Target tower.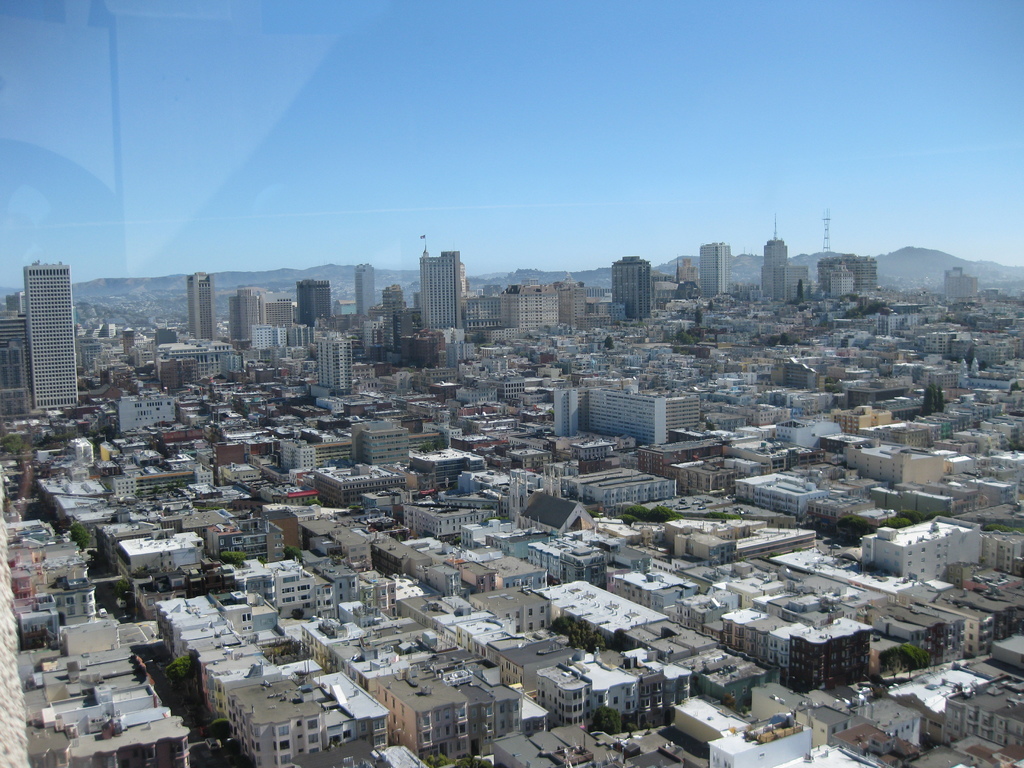
Target region: BBox(188, 275, 214, 345).
